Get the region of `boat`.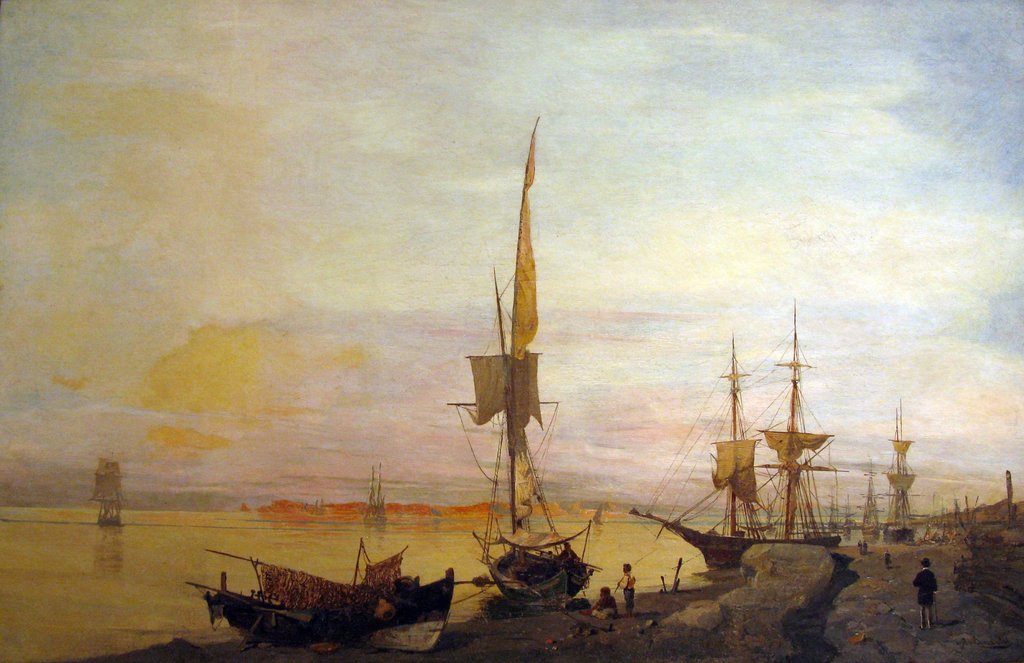
[left=851, top=449, right=886, bottom=541].
